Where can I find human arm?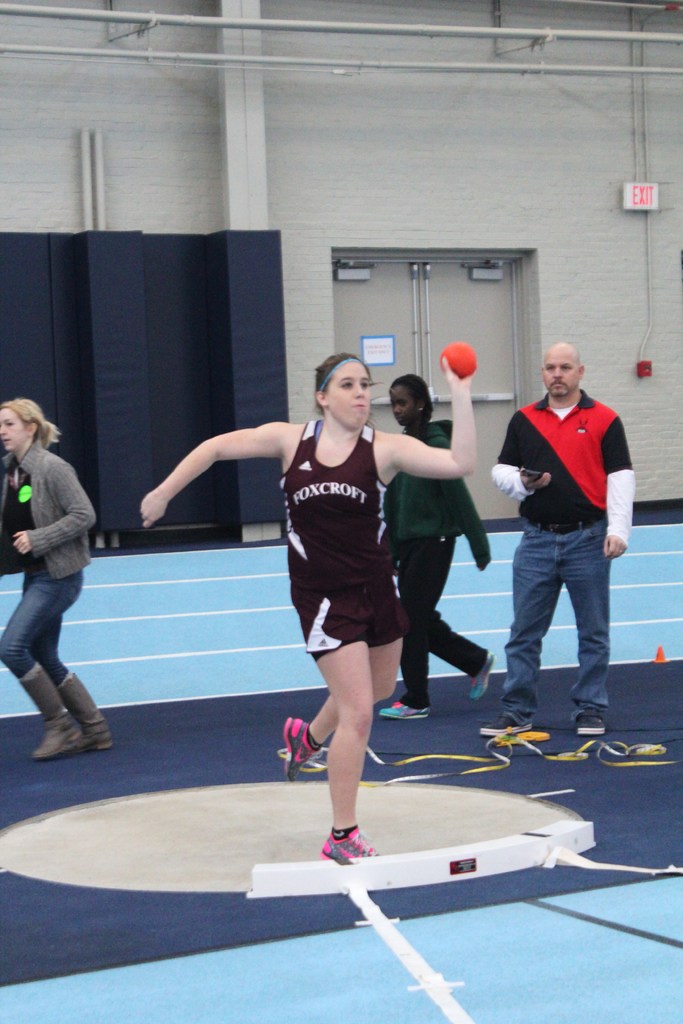
You can find it at l=488, t=412, r=542, b=500.
